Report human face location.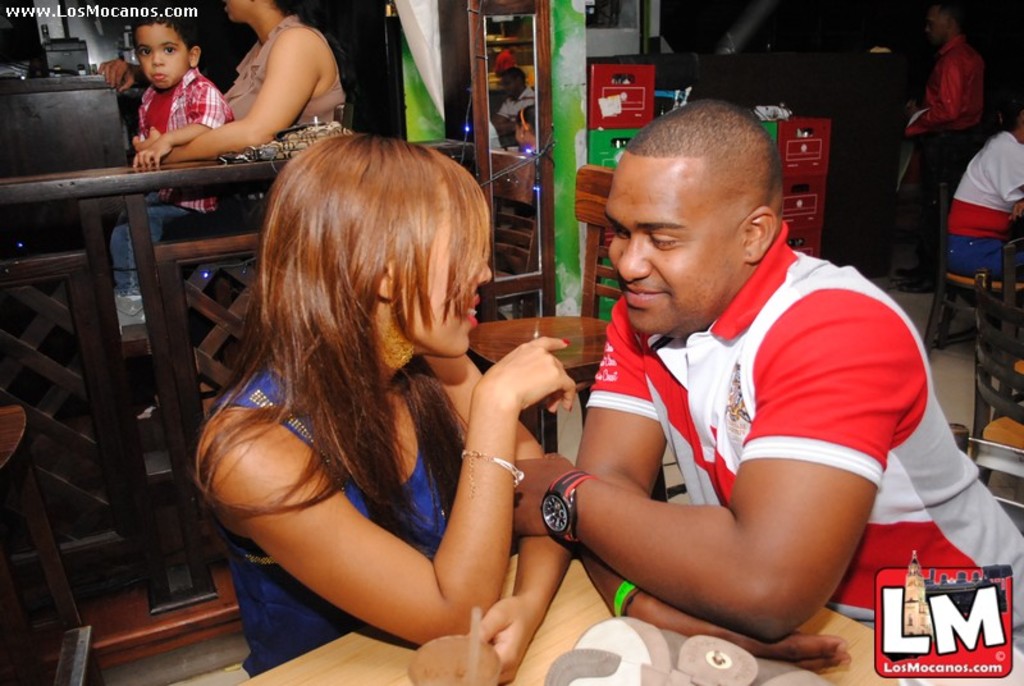
Report: crop(137, 23, 184, 88).
